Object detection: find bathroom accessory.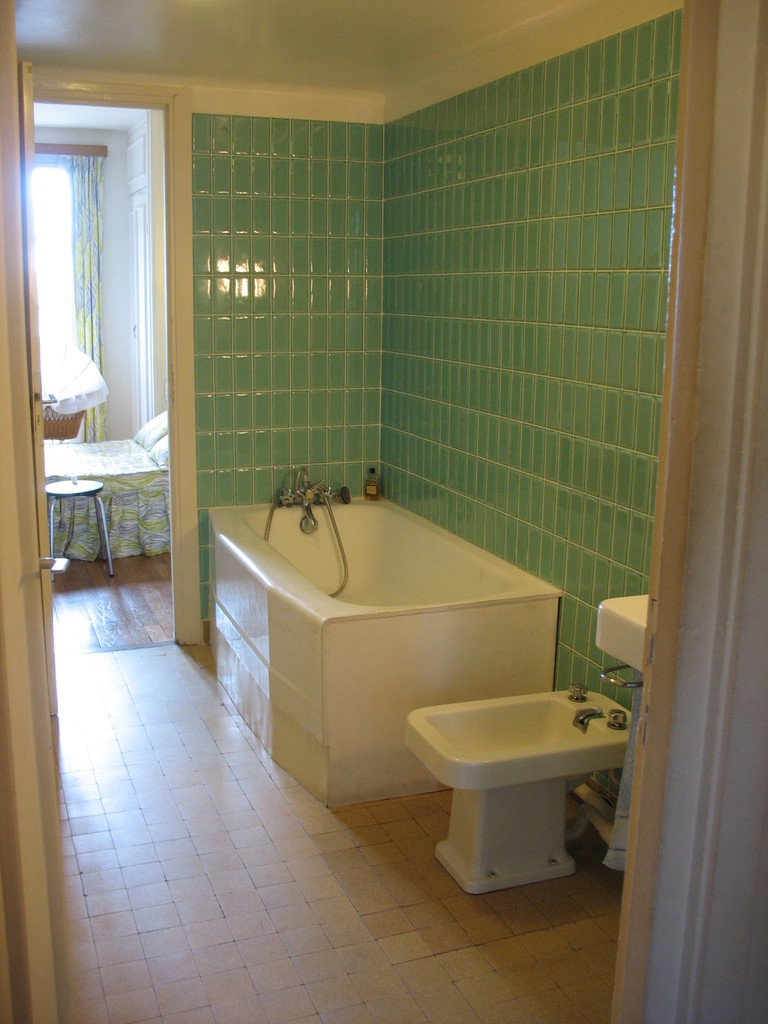
rect(569, 680, 587, 701).
